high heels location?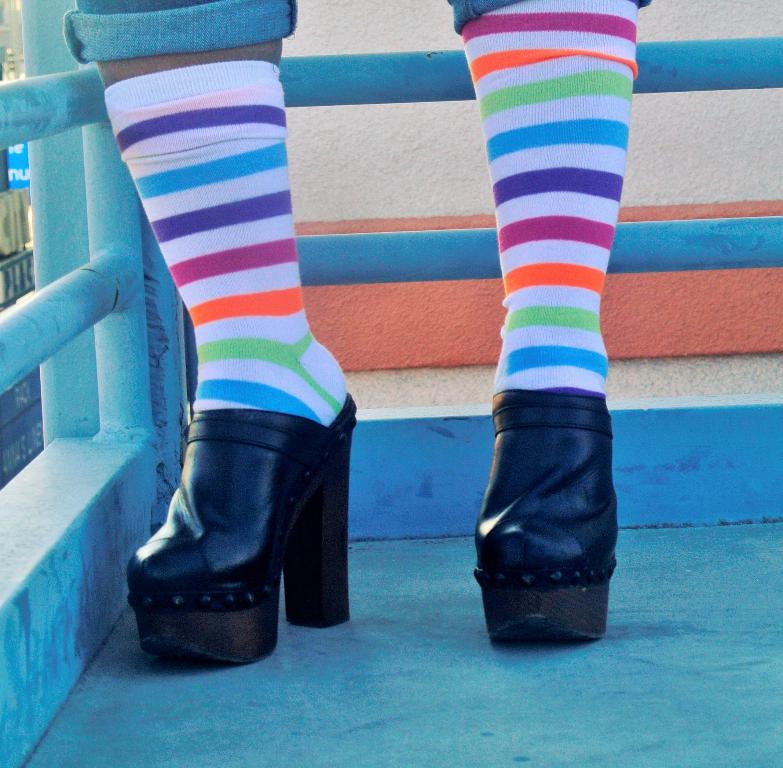
[468, 386, 618, 641]
